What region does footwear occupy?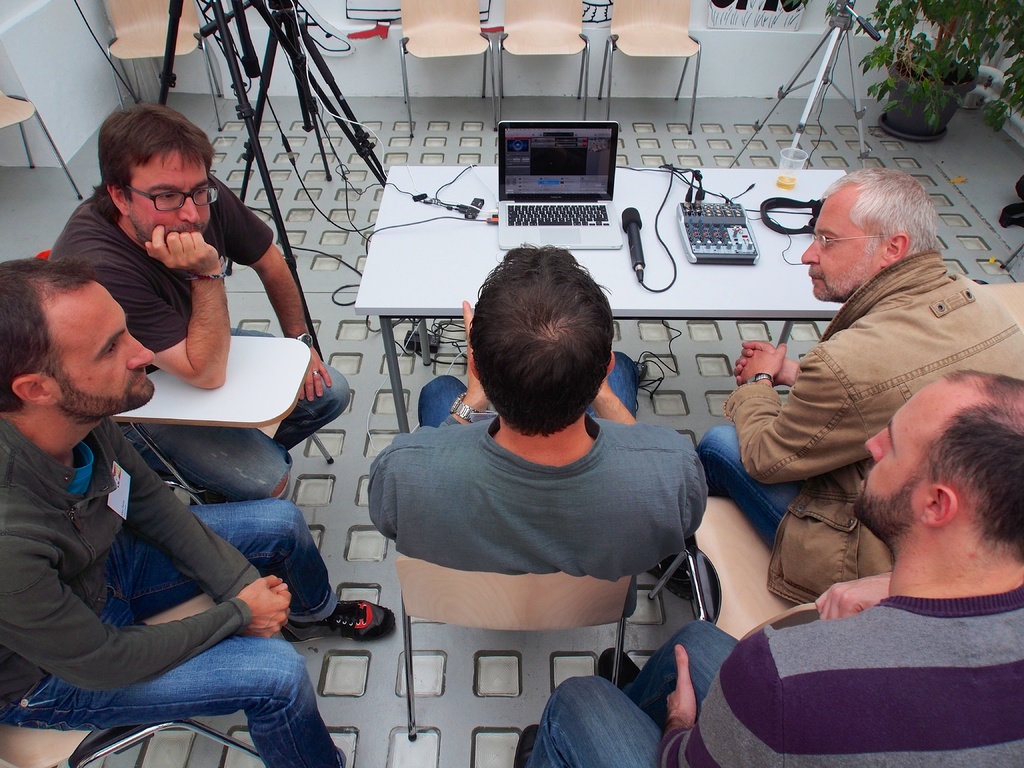
detection(512, 723, 541, 767).
